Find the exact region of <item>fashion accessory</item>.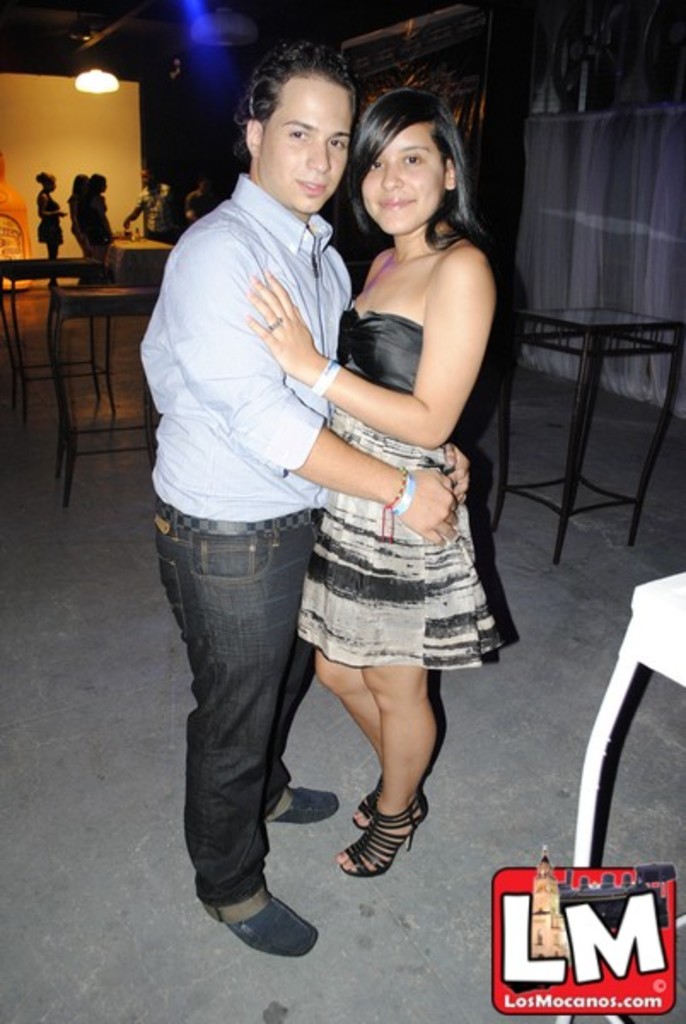
Exact region: bbox=(270, 780, 348, 821).
